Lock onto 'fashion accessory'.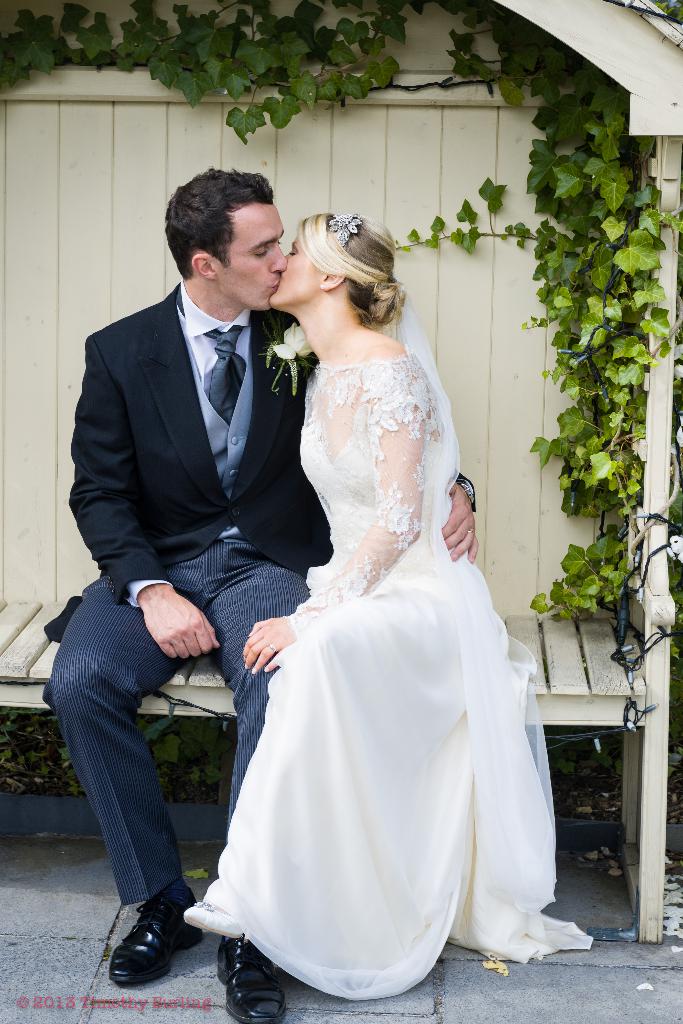
Locked: bbox(200, 319, 250, 426).
